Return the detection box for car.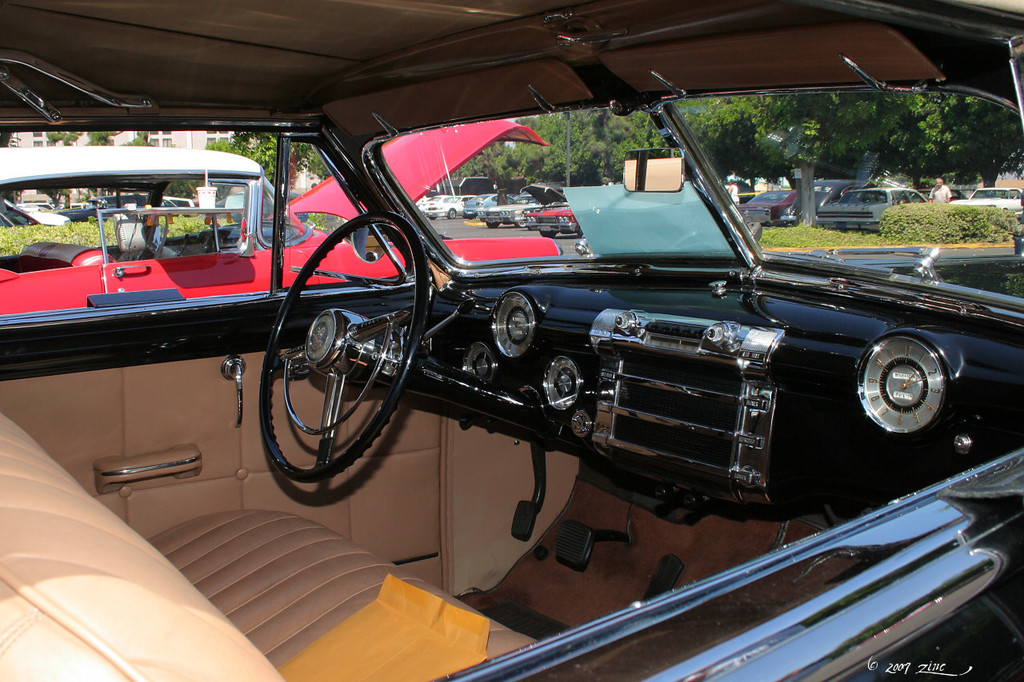
bbox=(804, 186, 924, 234).
